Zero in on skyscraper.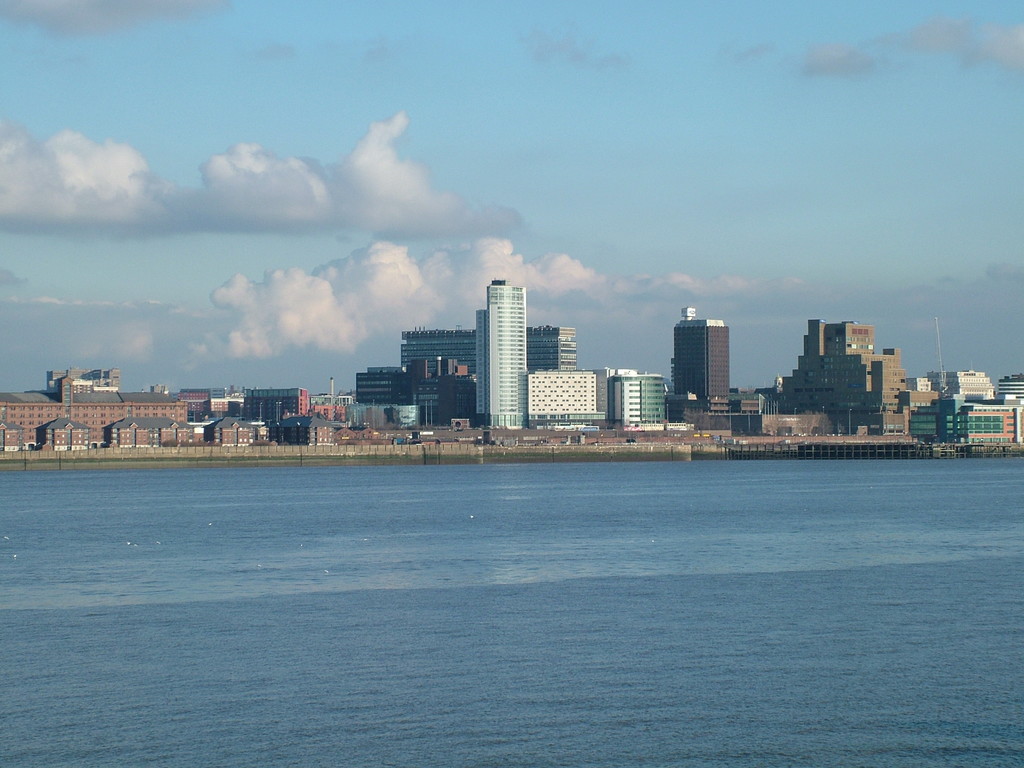
Zeroed in: <region>488, 280, 529, 431</region>.
